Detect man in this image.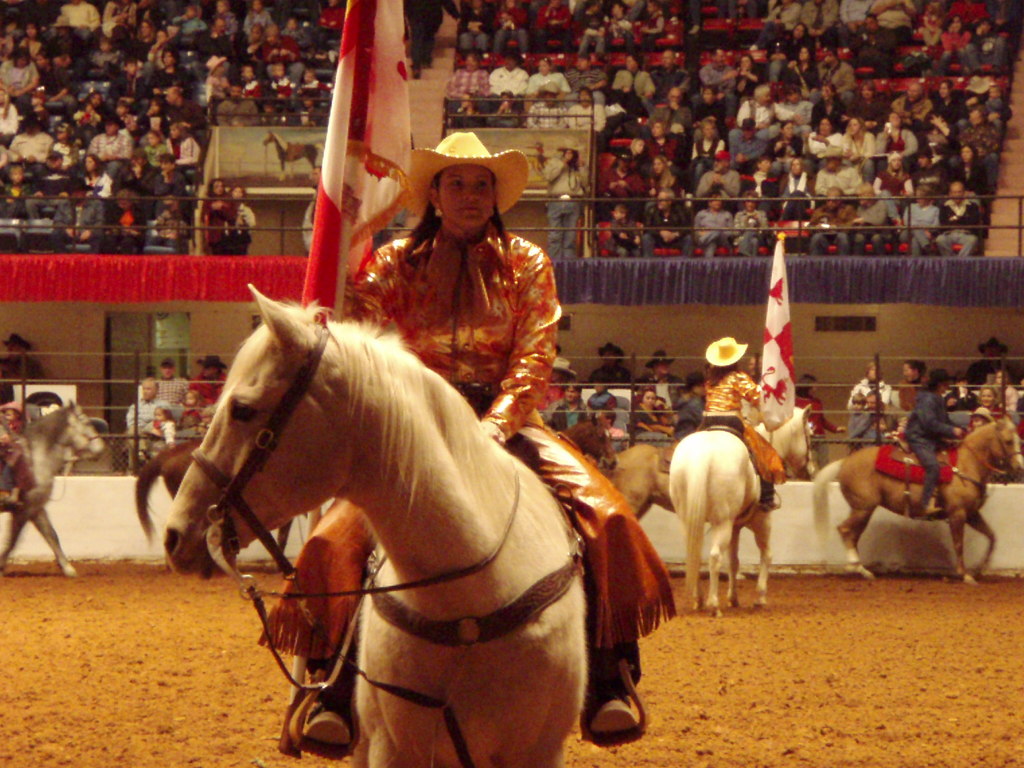
Detection: crop(189, 351, 231, 423).
